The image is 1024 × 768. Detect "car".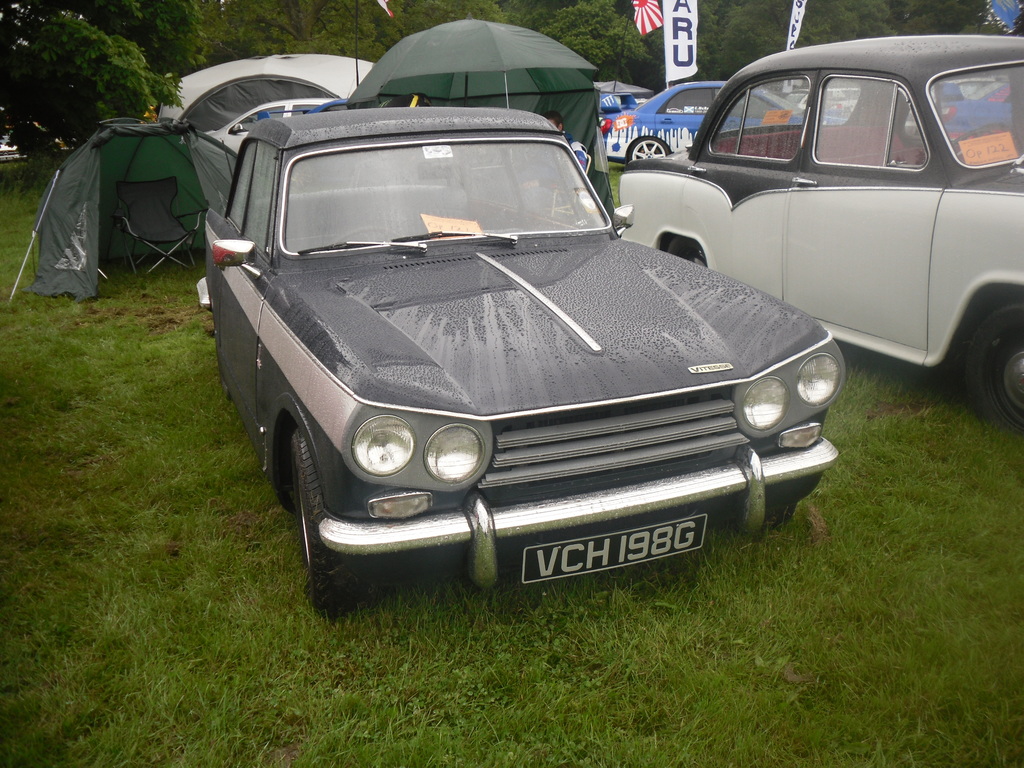
Detection: 598, 76, 844, 166.
